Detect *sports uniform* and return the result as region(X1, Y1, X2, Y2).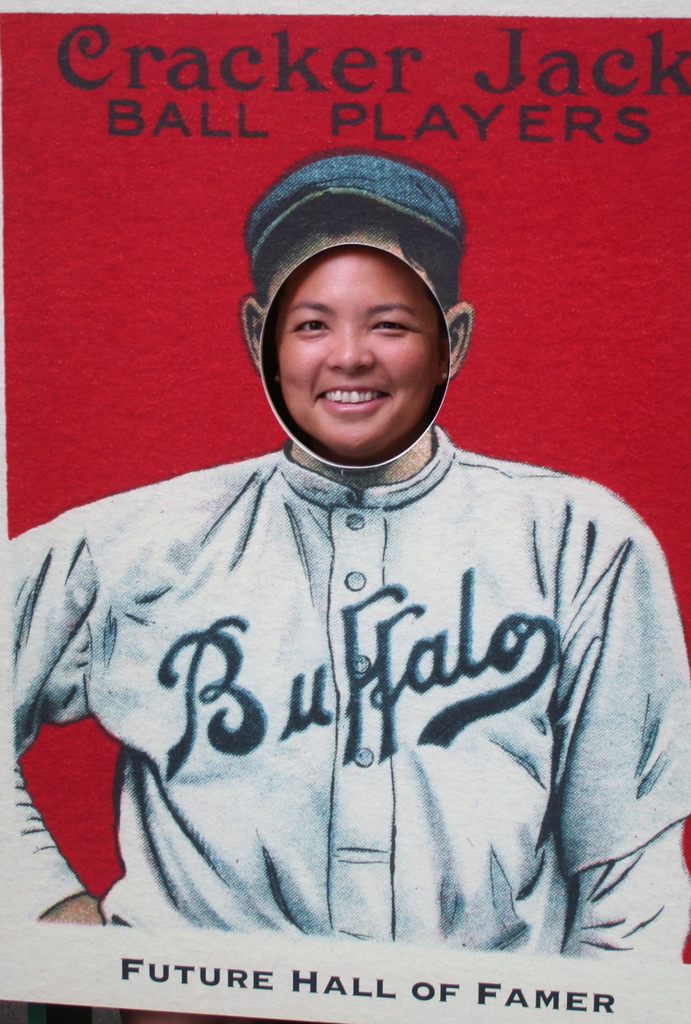
region(0, 448, 681, 1021).
